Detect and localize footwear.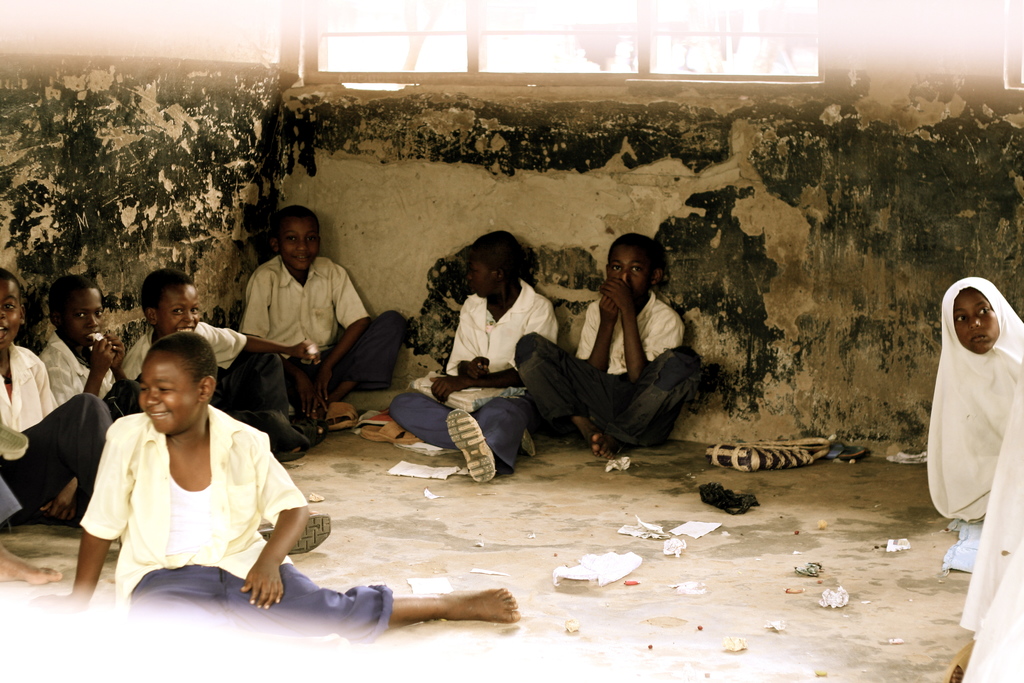
Localized at detection(446, 407, 499, 483).
